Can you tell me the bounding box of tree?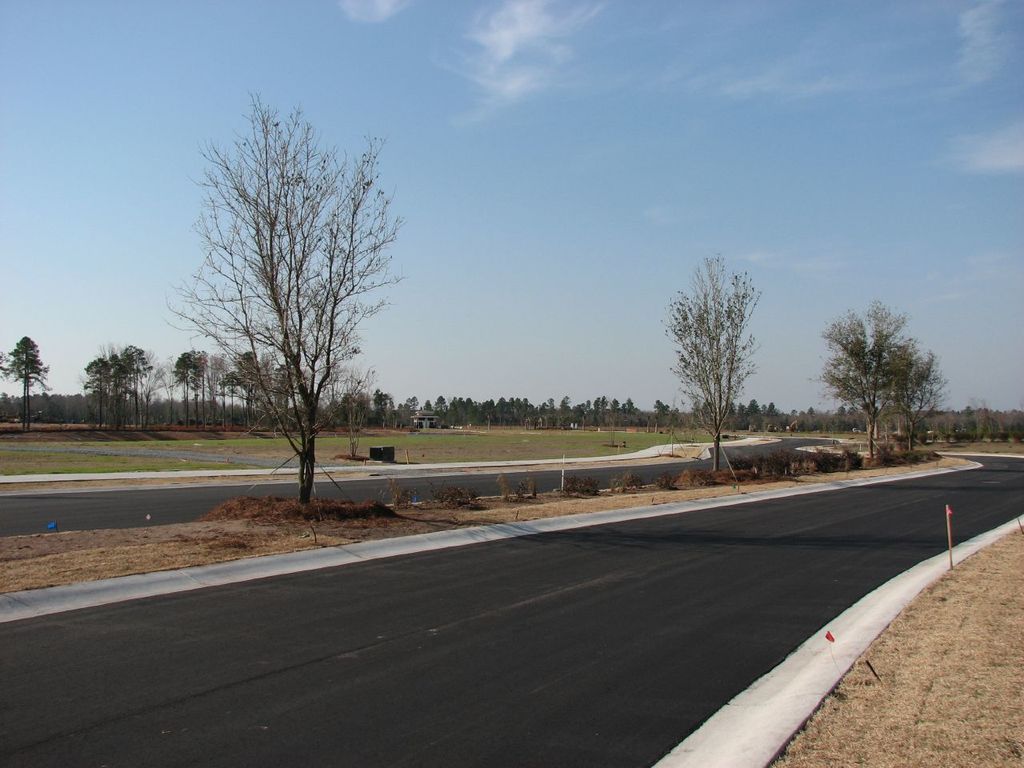
box(196, 351, 233, 426).
